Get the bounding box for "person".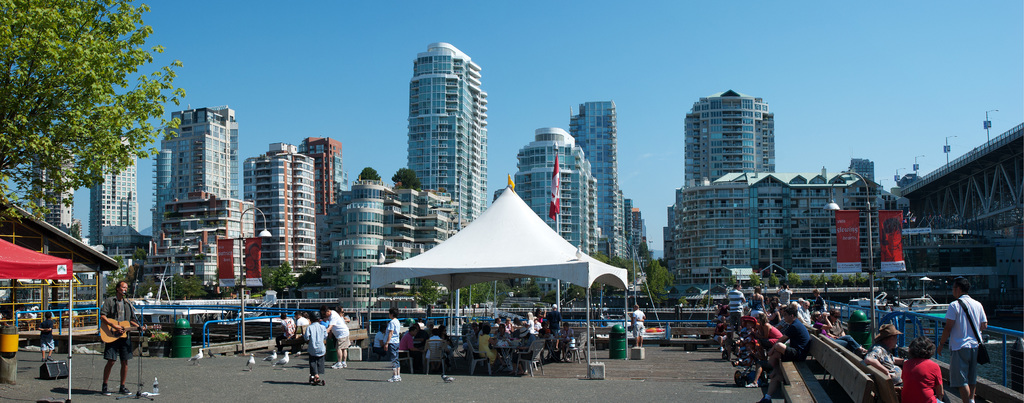
select_region(865, 324, 902, 400).
